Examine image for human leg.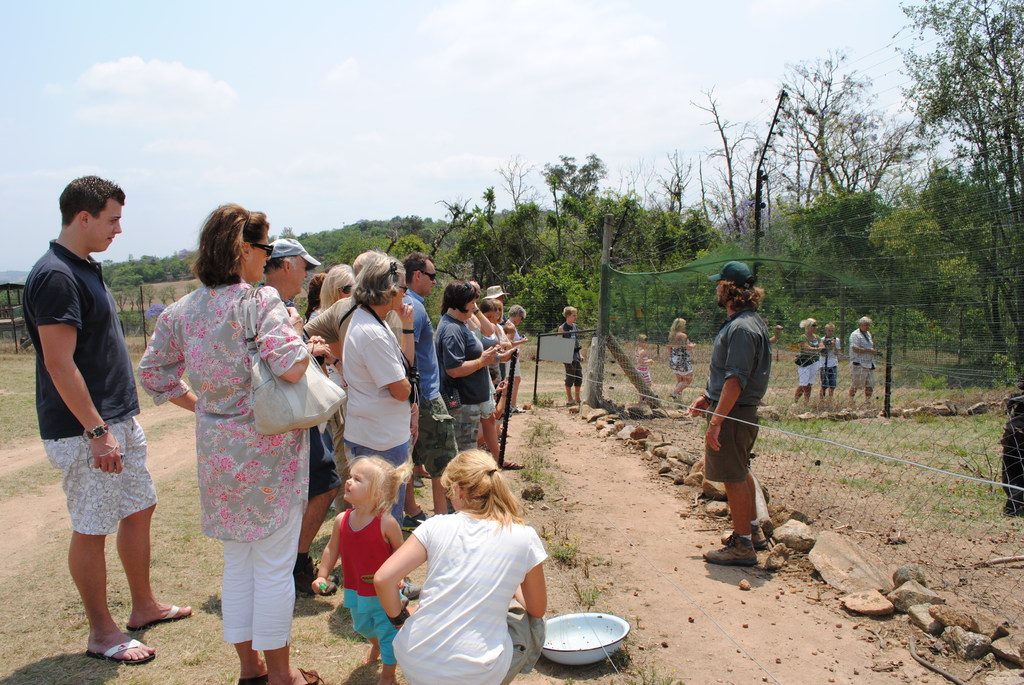
Examination result: 805/352/815/400.
